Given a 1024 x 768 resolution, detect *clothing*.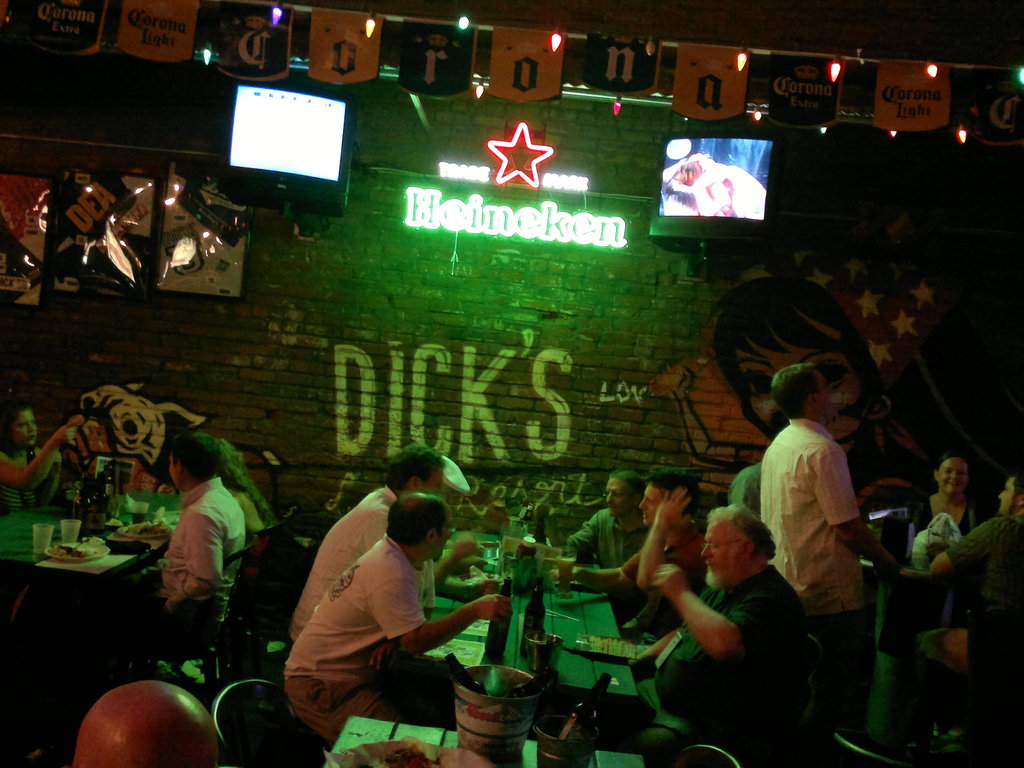
Rect(232, 485, 269, 534).
